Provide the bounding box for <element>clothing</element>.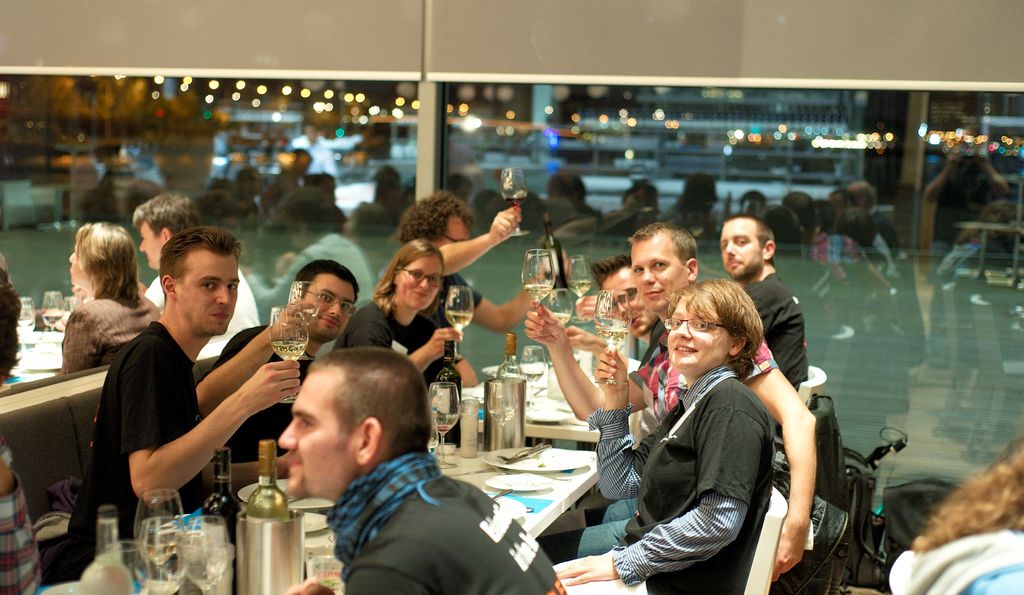
box=[0, 432, 43, 594].
